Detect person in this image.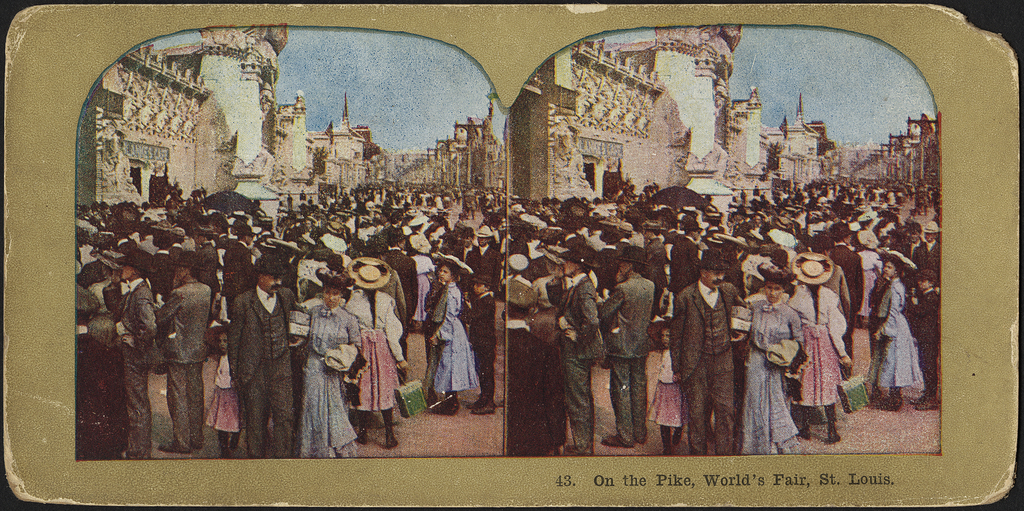
Detection: bbox(668, 248, 748, 459).
